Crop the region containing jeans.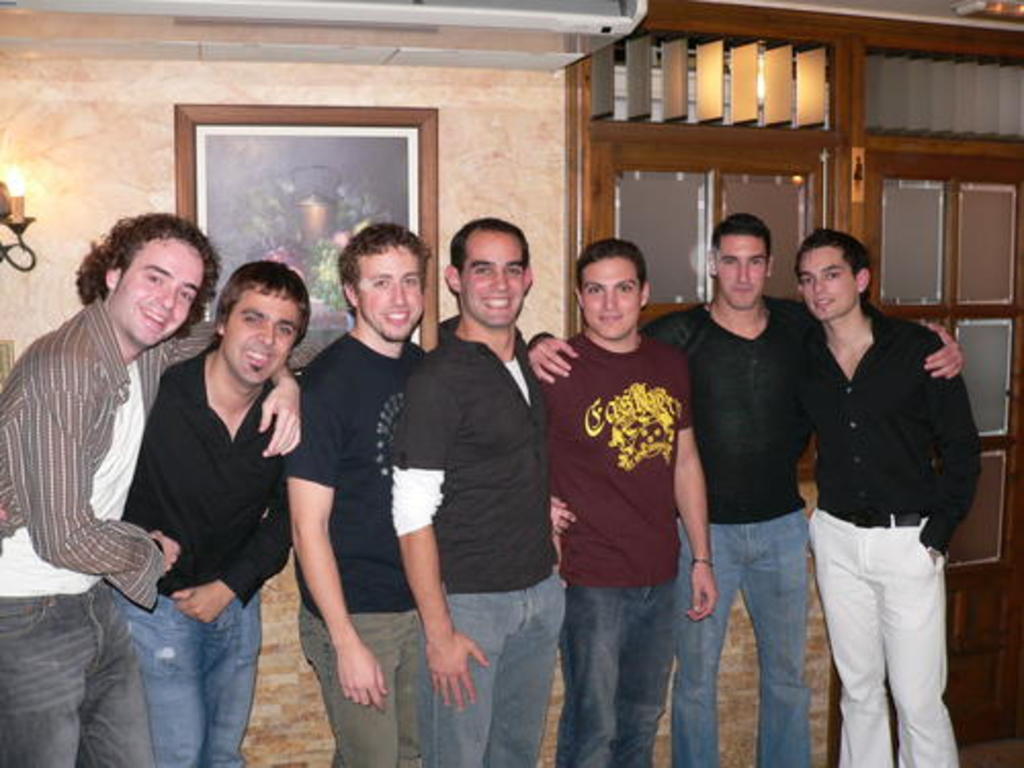
Crop region: x1=117, y1=586, x2=262, y2=766.
